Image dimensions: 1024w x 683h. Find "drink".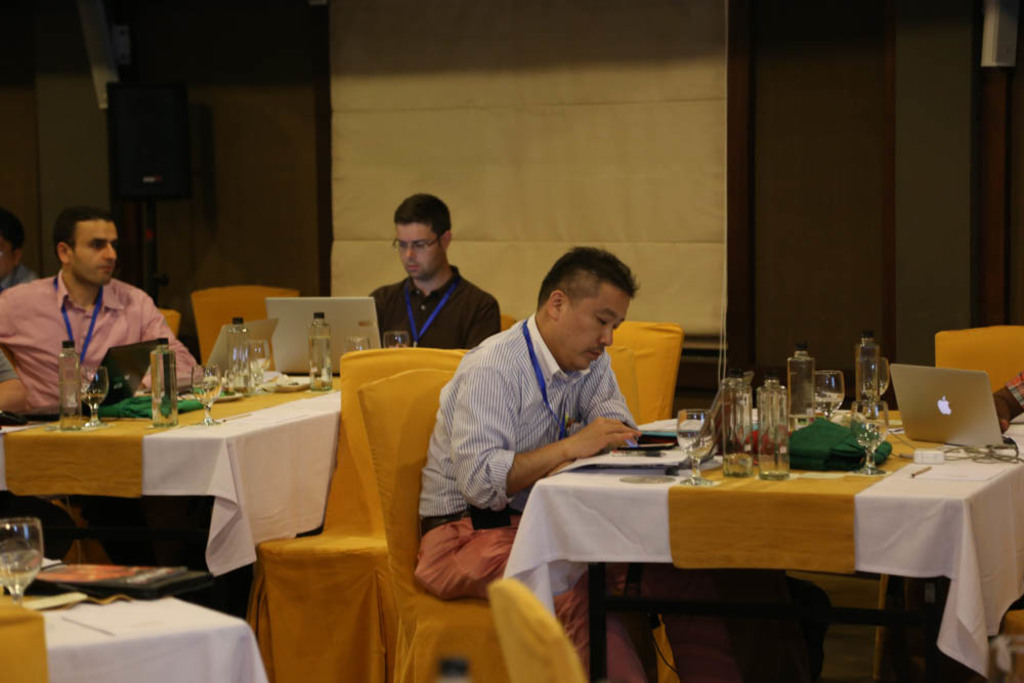
53,338,83,429.
